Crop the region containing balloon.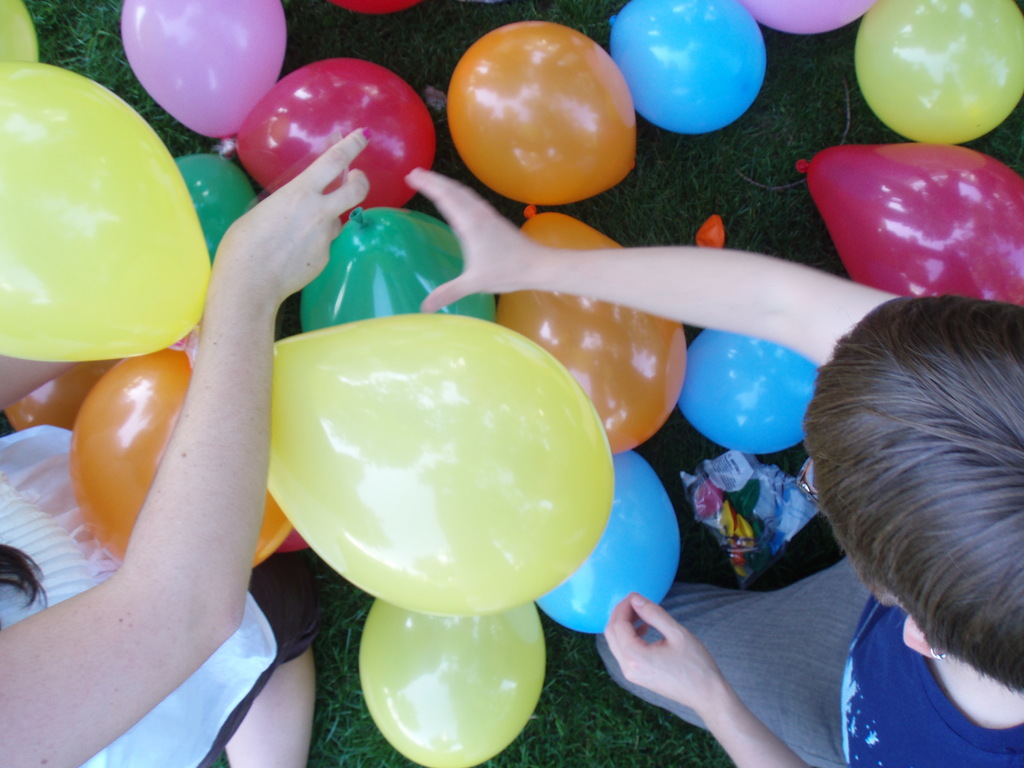
Crop region: 68 335 294 566.
